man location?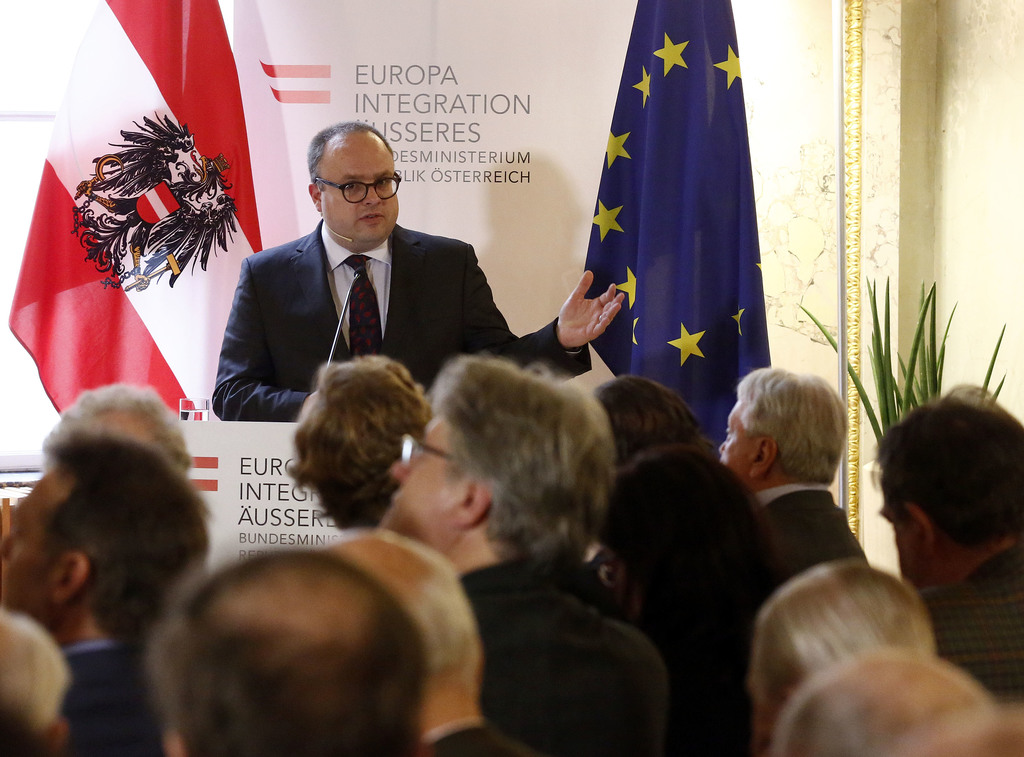
(871, 379, 1023, 705)
